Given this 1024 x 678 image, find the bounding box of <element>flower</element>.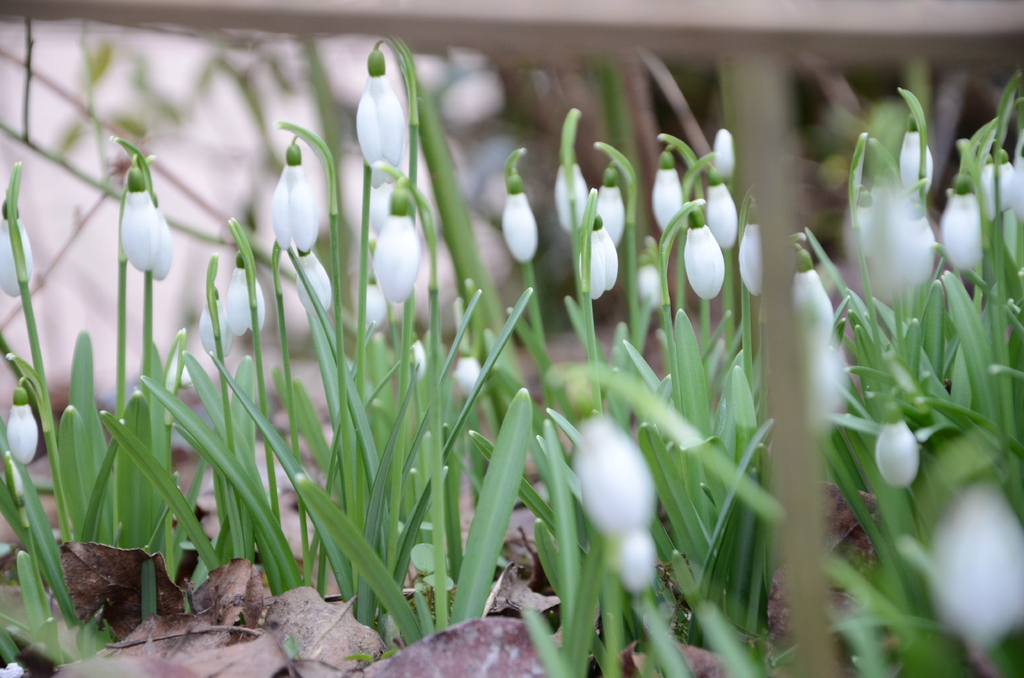
(926, 445, 1023, 665).
